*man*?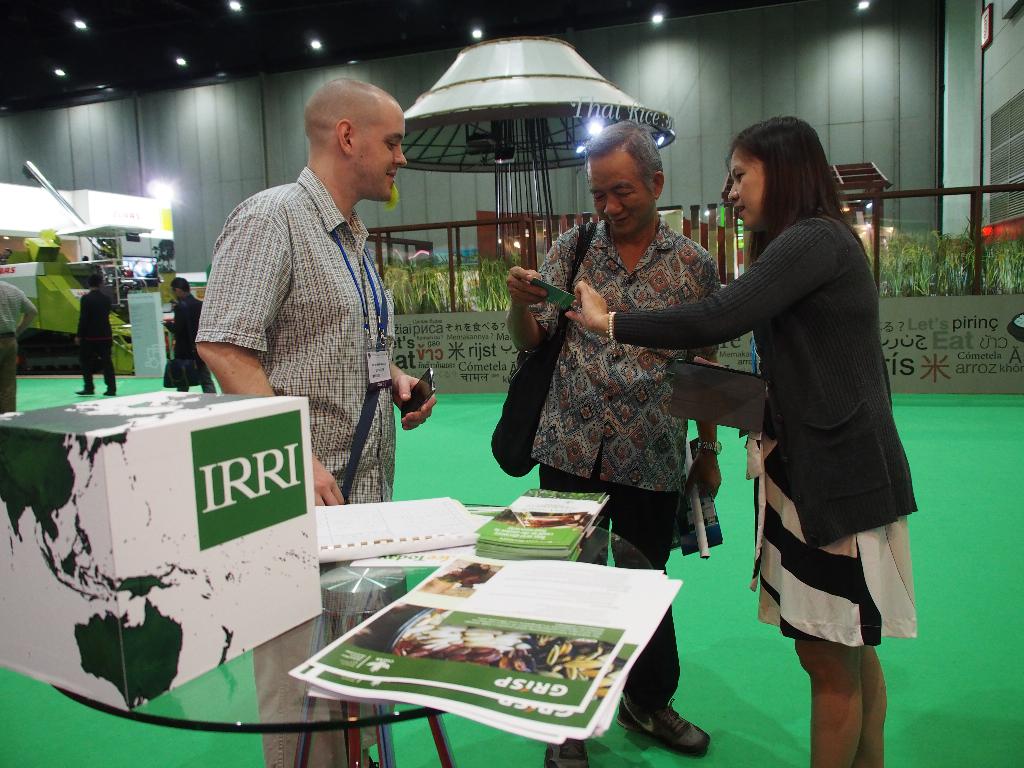
select_region(506, 116, 723, 767)
